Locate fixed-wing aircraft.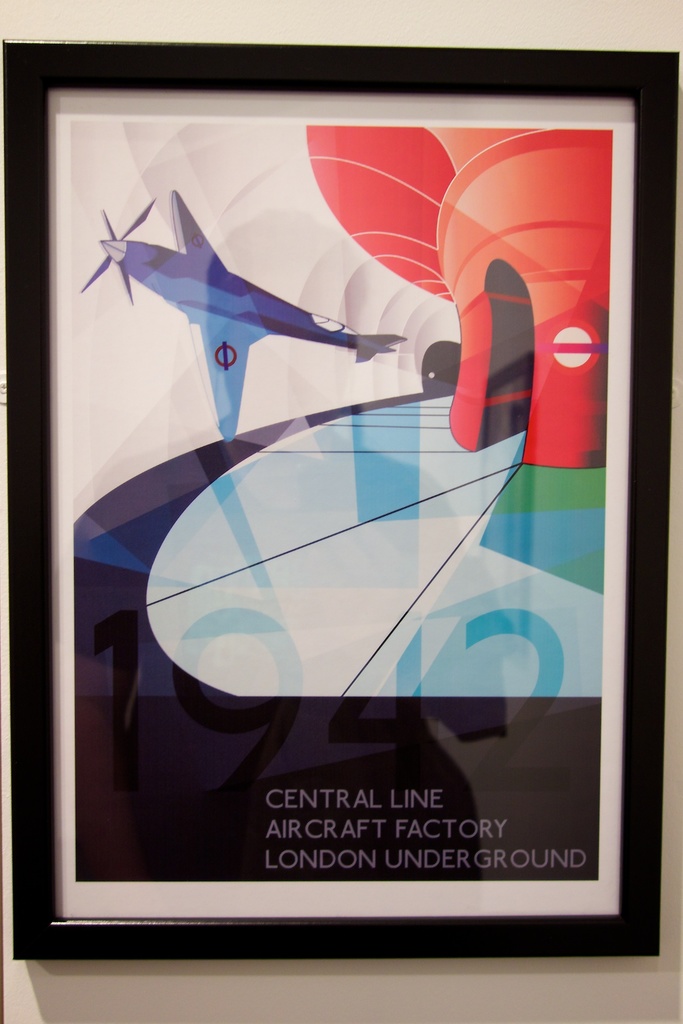
Bounding box: 74 186 409 438.
